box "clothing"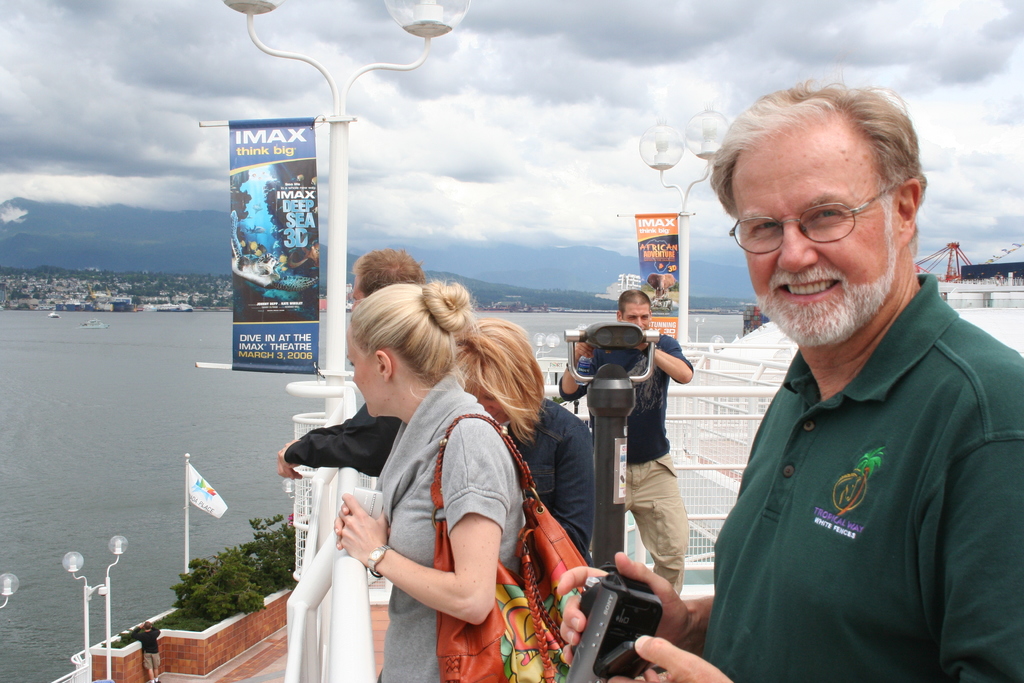
x1=359, y1=358, x2=532, y2=682
